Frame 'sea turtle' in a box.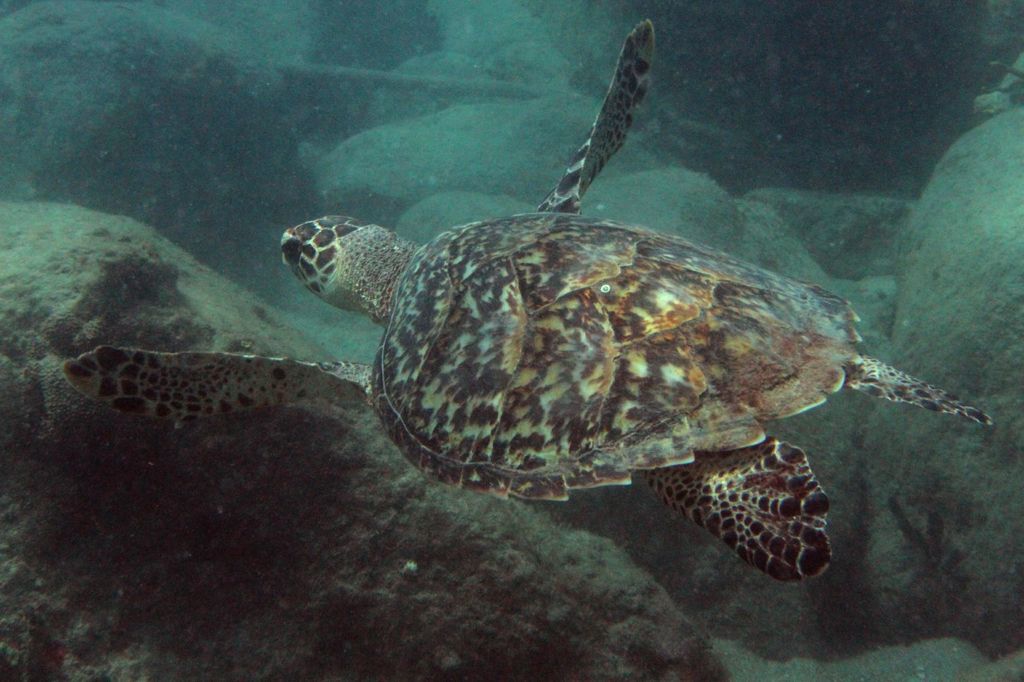
crop(60, 19, 989, 587).
